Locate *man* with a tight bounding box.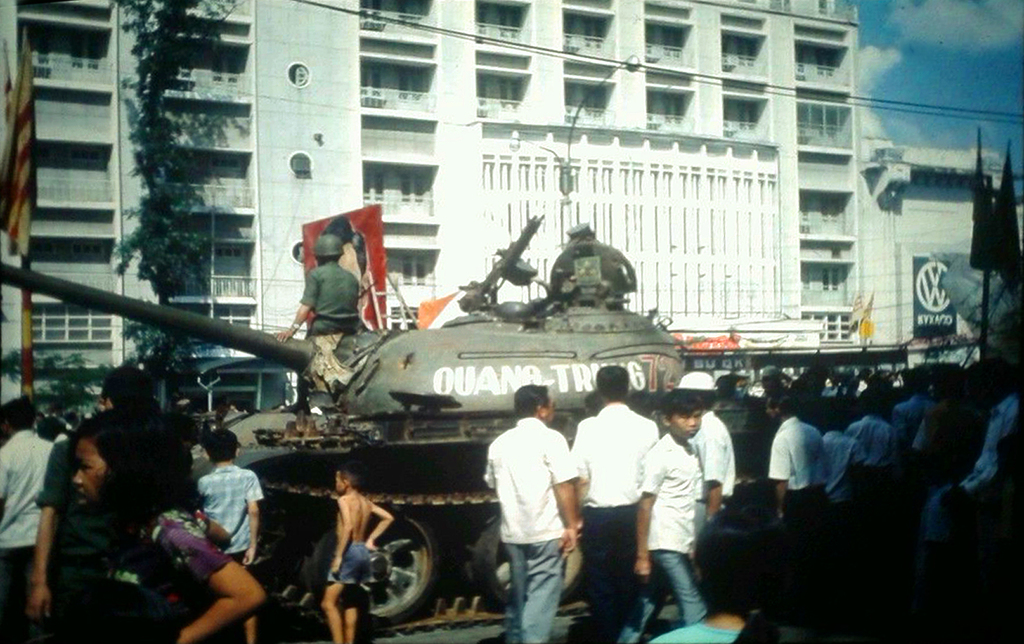
<region>926, 367, 1023, 541</region>.
